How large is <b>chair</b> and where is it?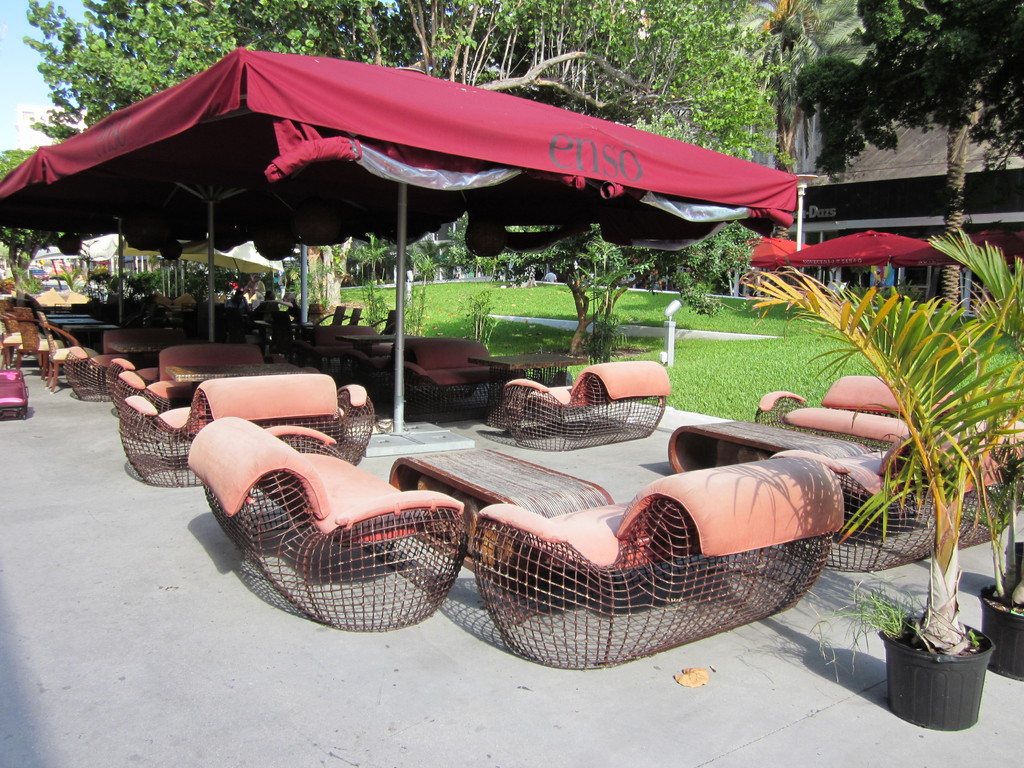
Bounding box: bbox(17, 319, 81, 361).
